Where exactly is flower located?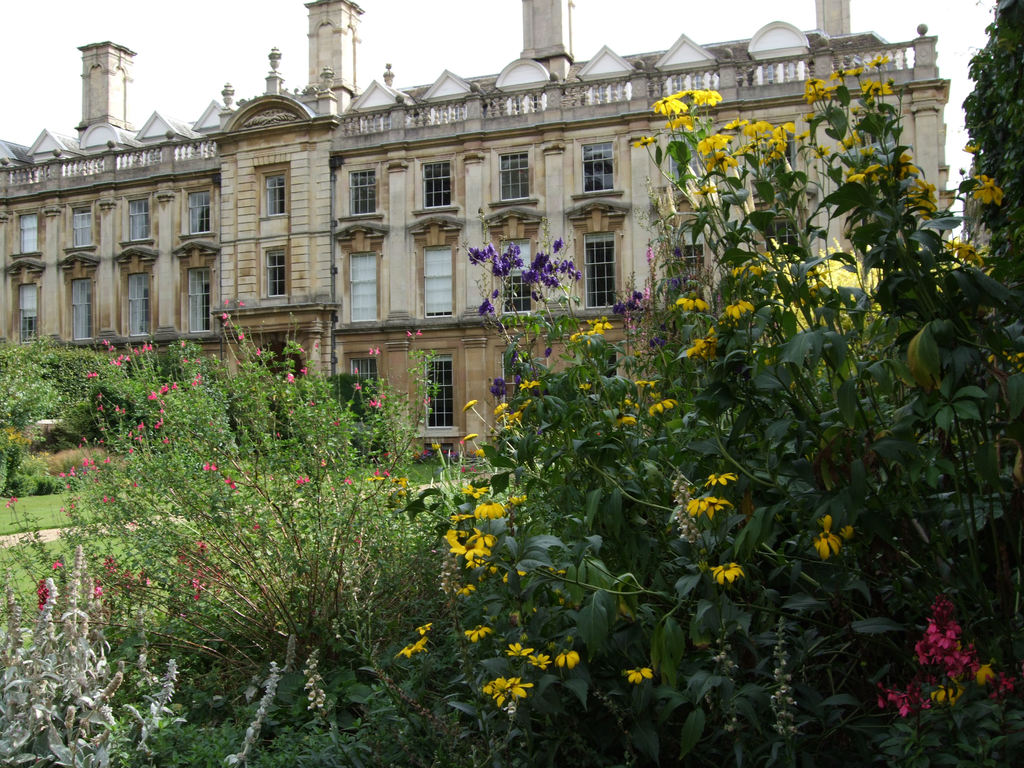
Its bounding box is locate(942, 241, 980, 268).
